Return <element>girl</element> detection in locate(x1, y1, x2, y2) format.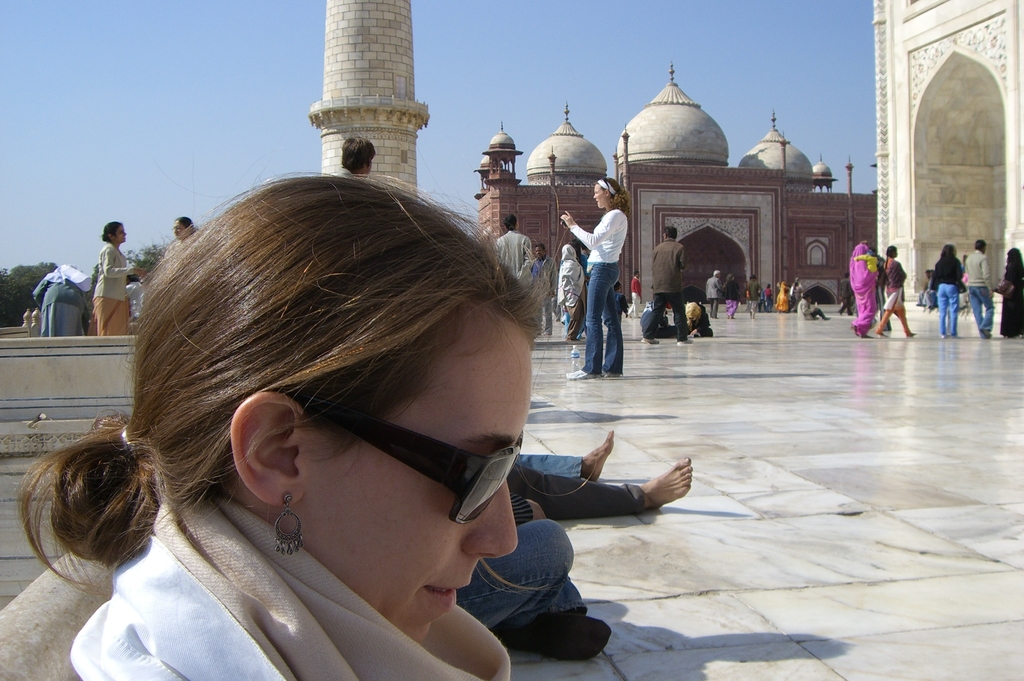
locate(928, 243, 962, 342).
